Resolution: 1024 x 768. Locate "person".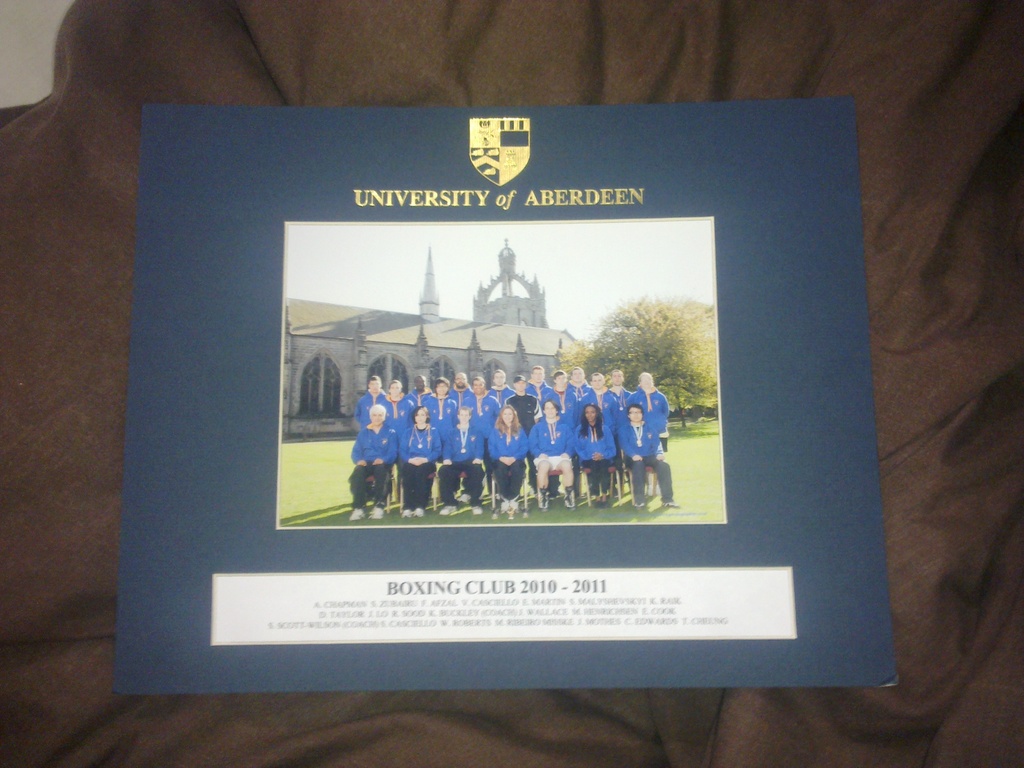
[x1=355, y1=373, x2=395, y2=427].
